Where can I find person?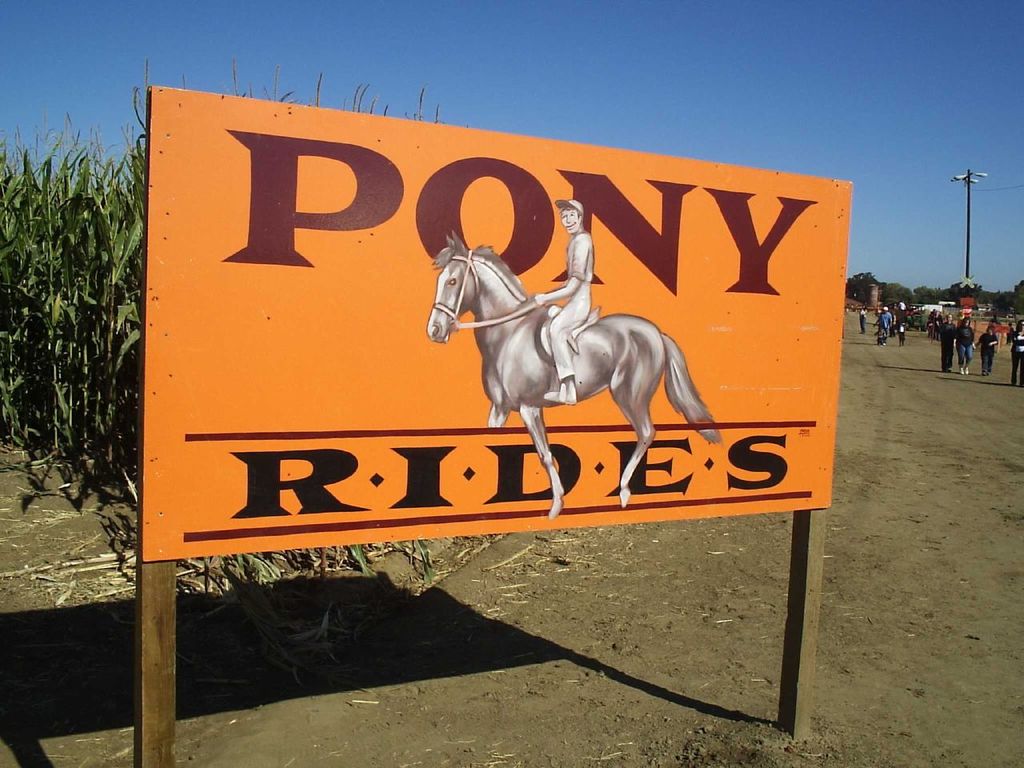
You can find it at left=532, top=197, right=590, bottom=406.
